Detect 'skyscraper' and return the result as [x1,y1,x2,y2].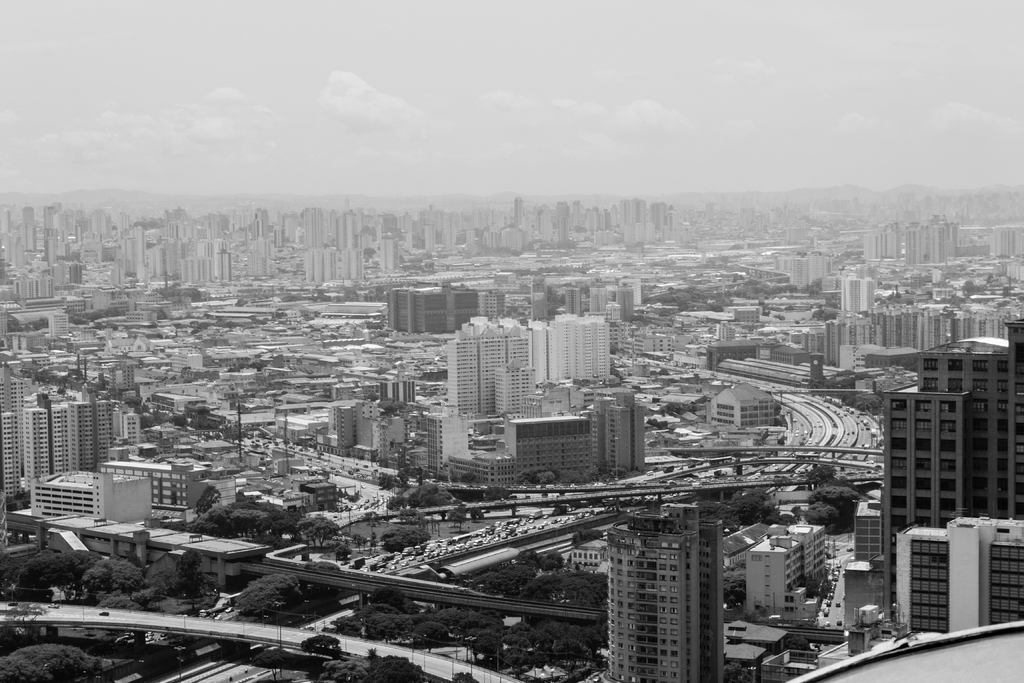
[20,397,59,492].
